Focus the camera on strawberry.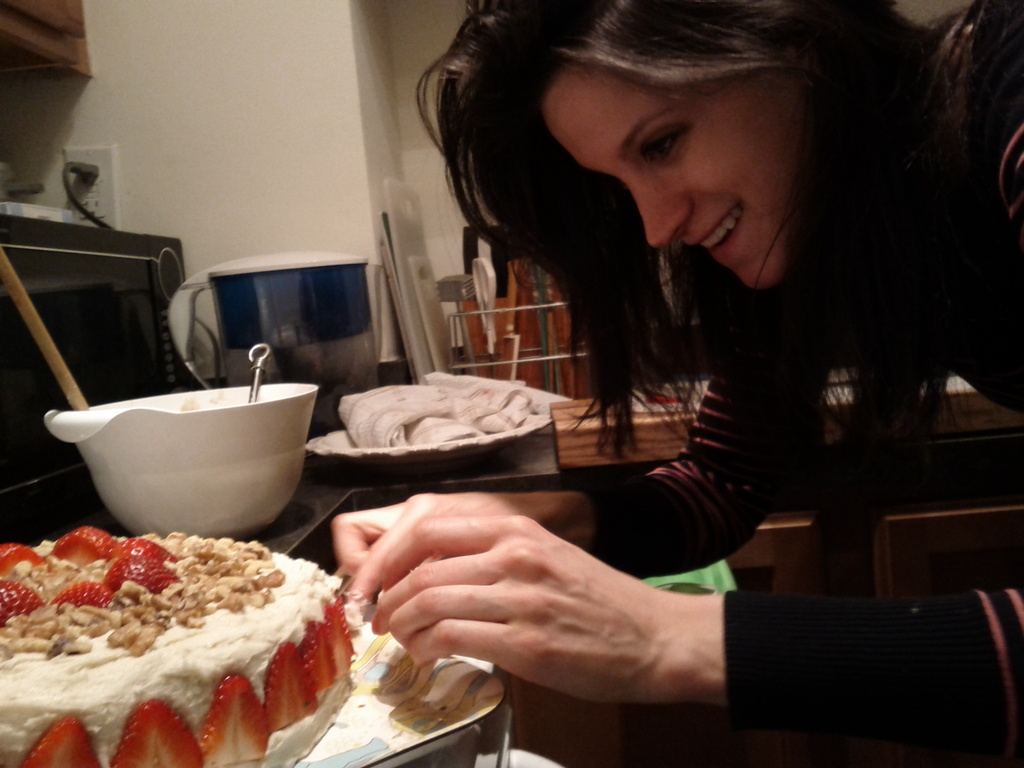
Focus region: 114 538 179 568.
